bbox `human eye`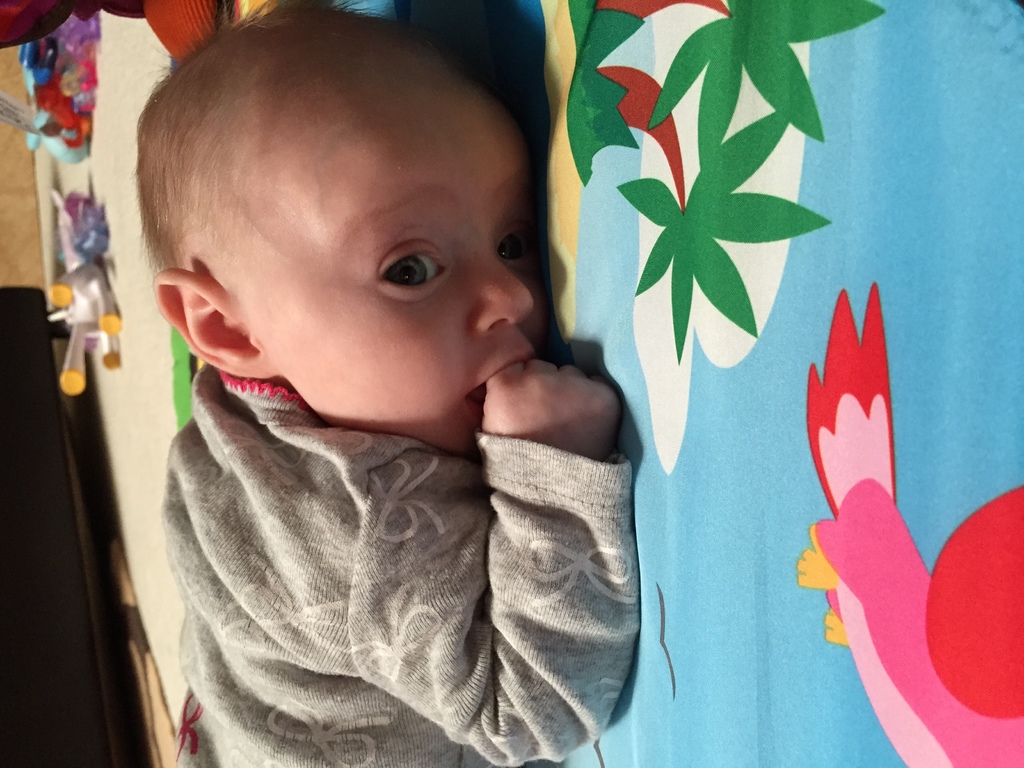
crop(487, 218, 544, 278)
